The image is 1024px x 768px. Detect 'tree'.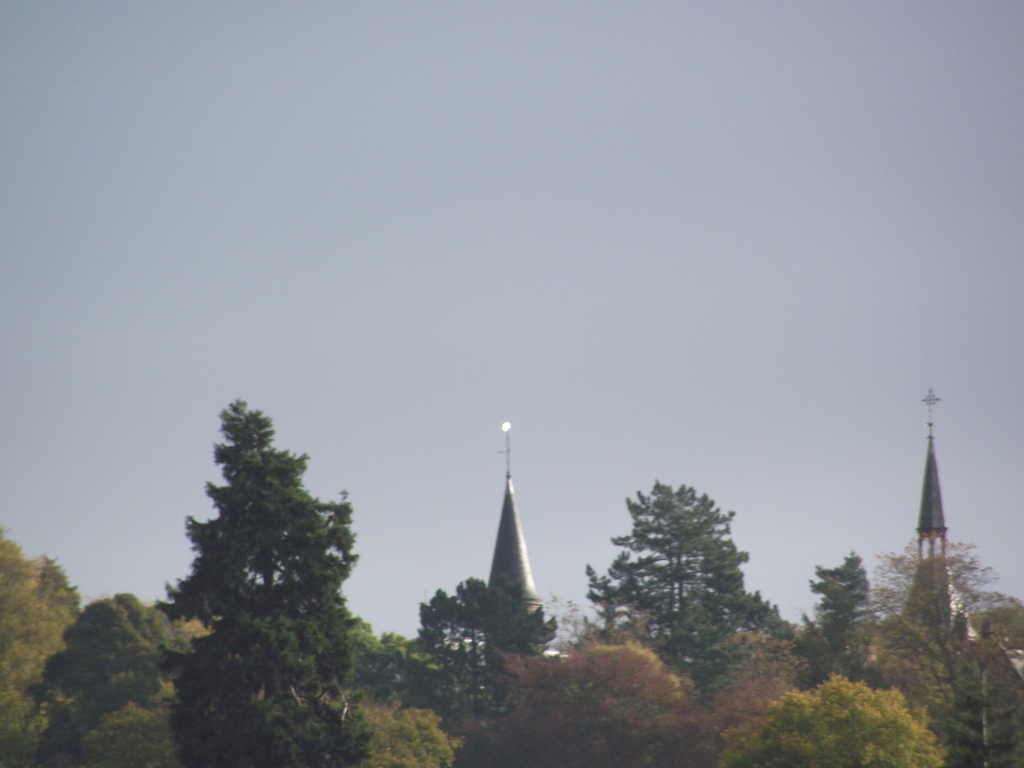
Detection: box(20, 593, 196, 767).
